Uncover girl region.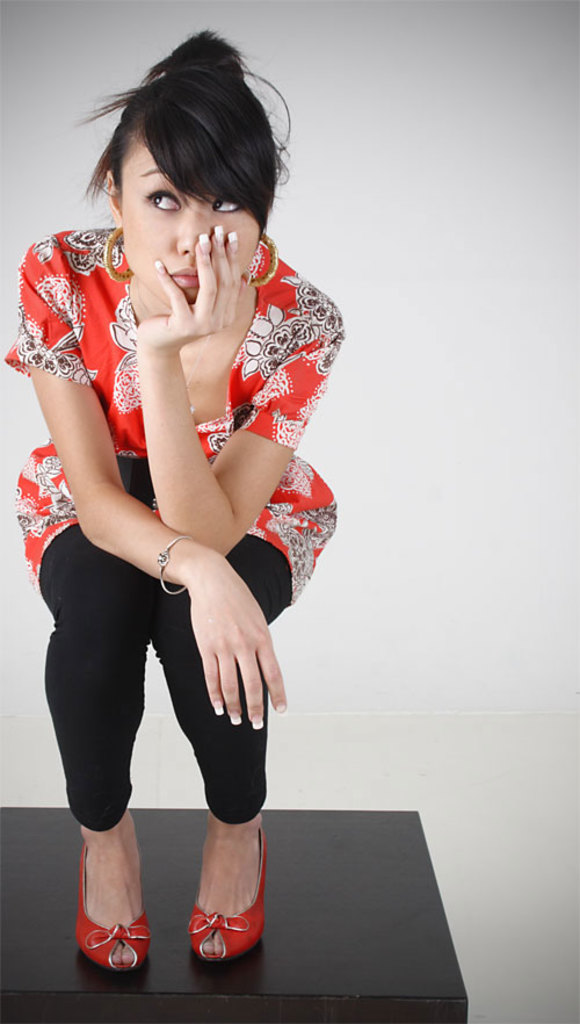
Uncovered: [x1=0, y1=33, x2=342, y2=971].
